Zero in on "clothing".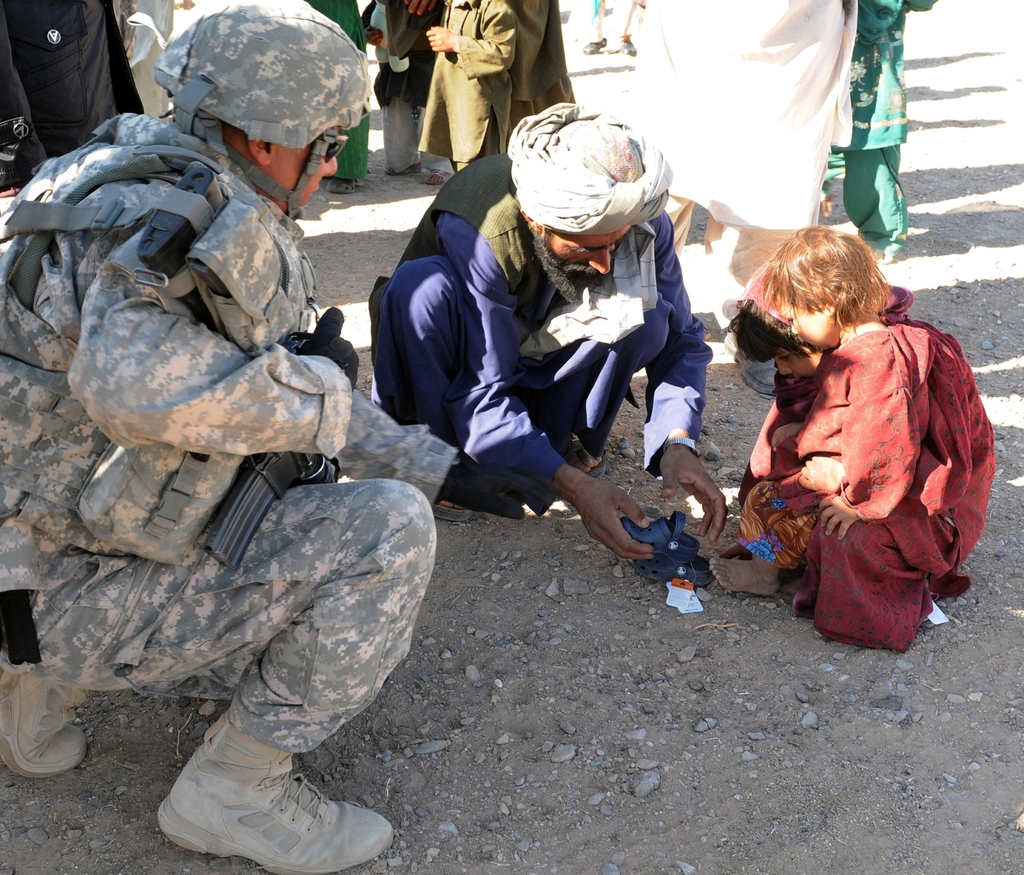
Zeroed in: [0,0,146,187].
